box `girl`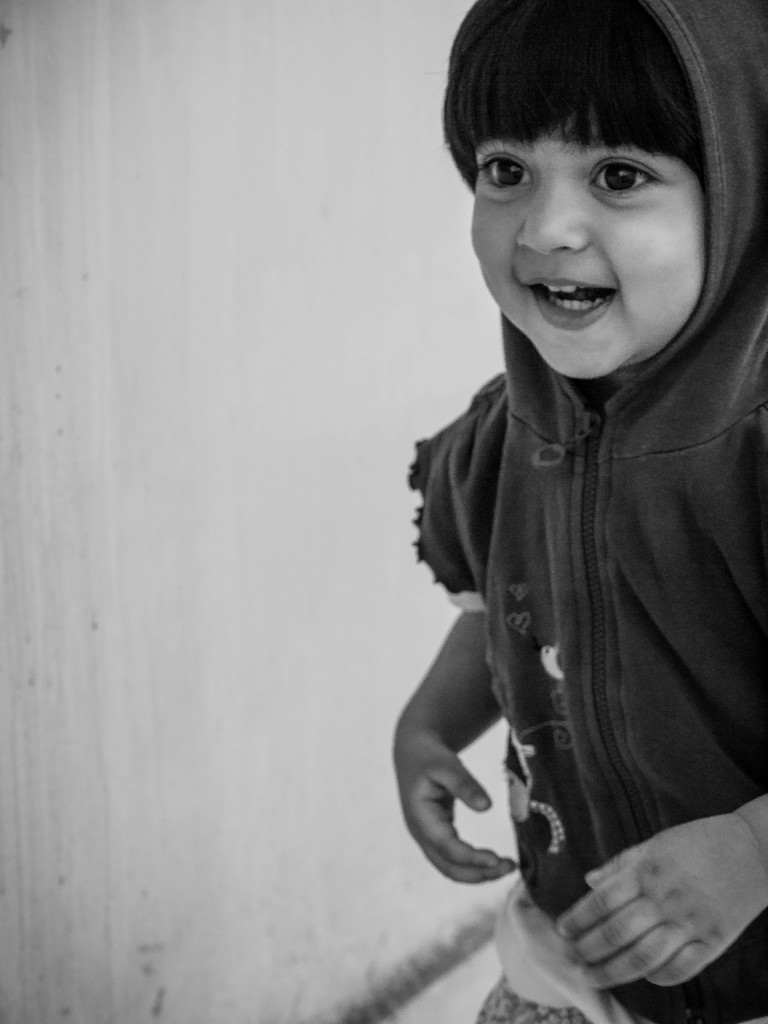
<bbox>387, 0, 767, 1023</bbox>
